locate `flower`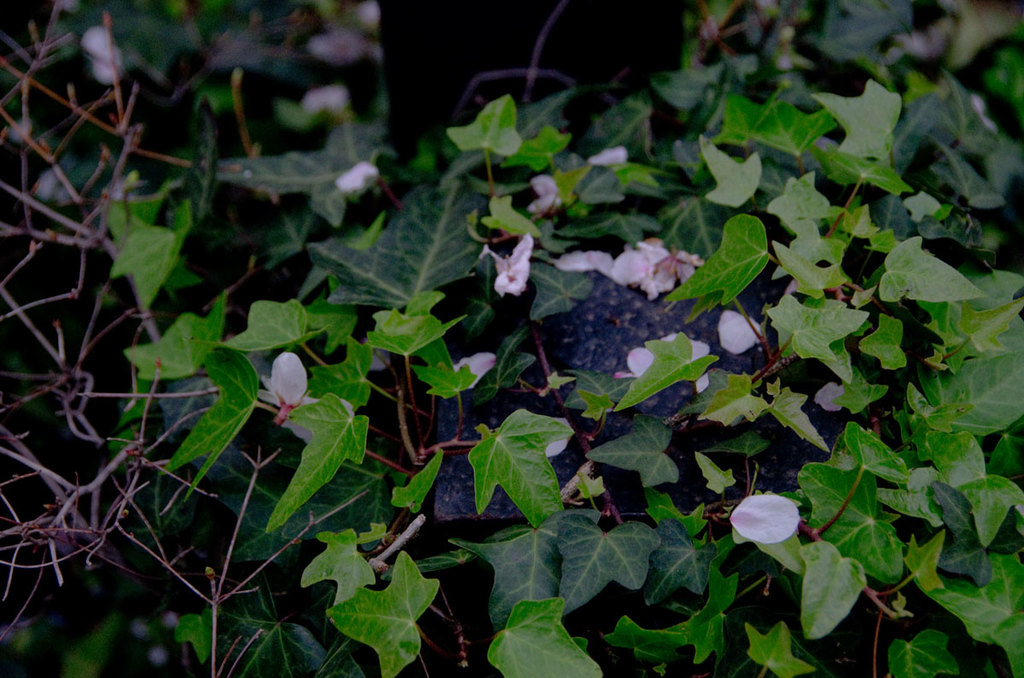
714 310 768 354
